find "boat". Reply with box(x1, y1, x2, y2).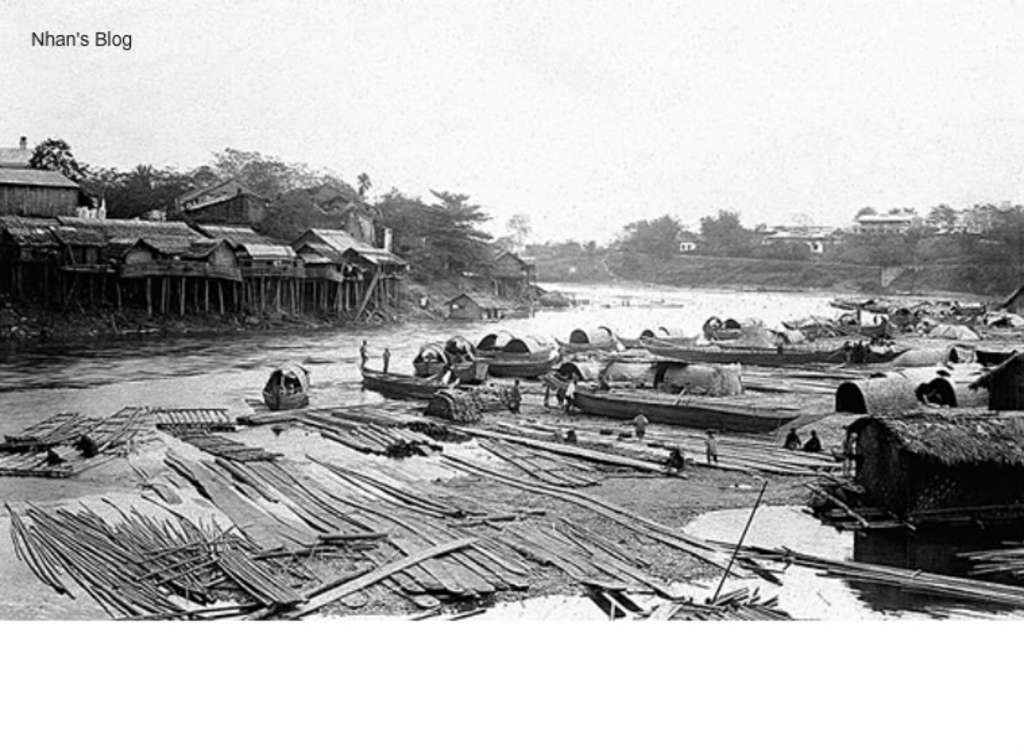
box(470, 320, 567, 375).
